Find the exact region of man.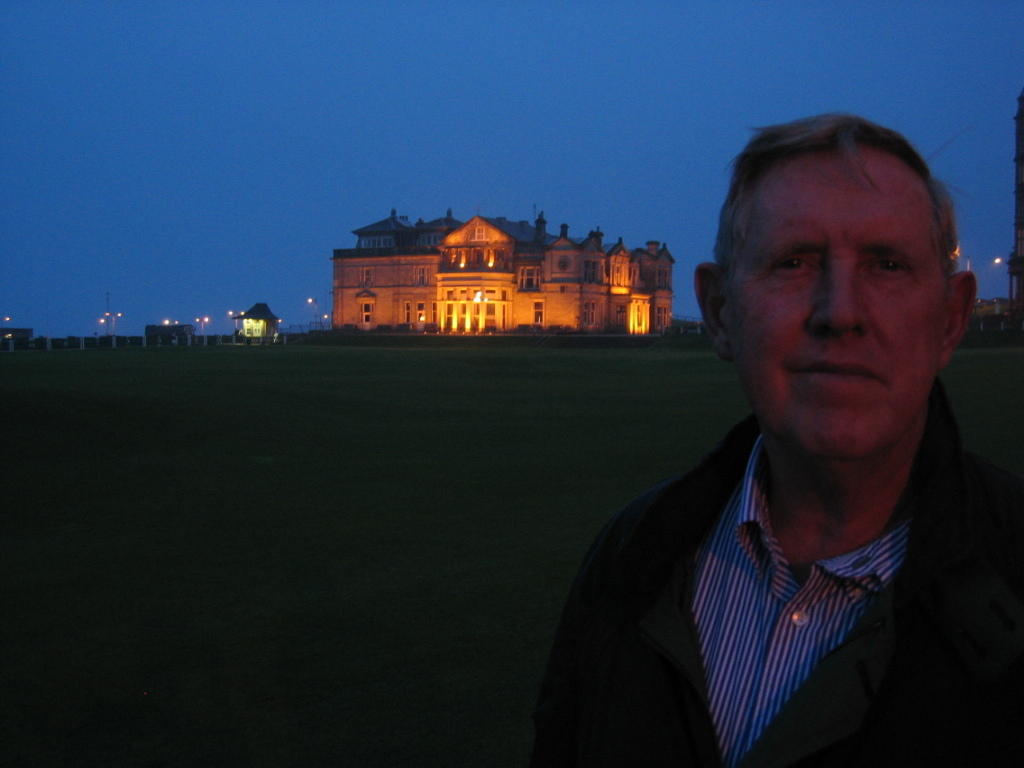
Exact region: 526 118 1023 755.
